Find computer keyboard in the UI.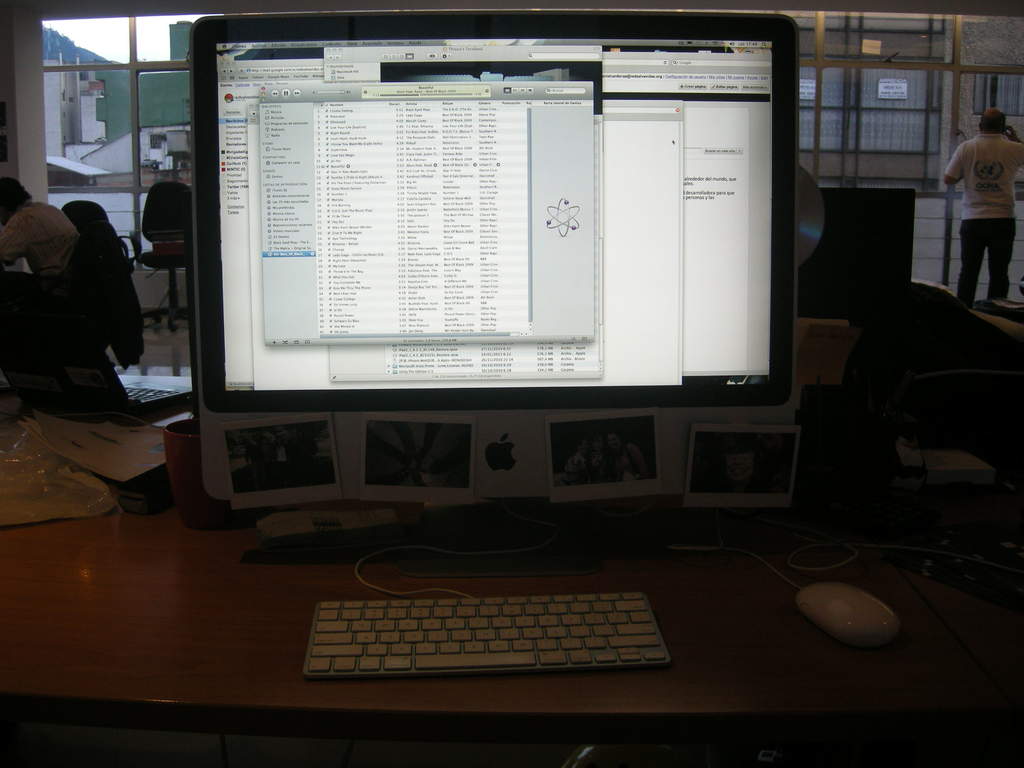
UI element at bbox=(303, 532, 674, 684).
